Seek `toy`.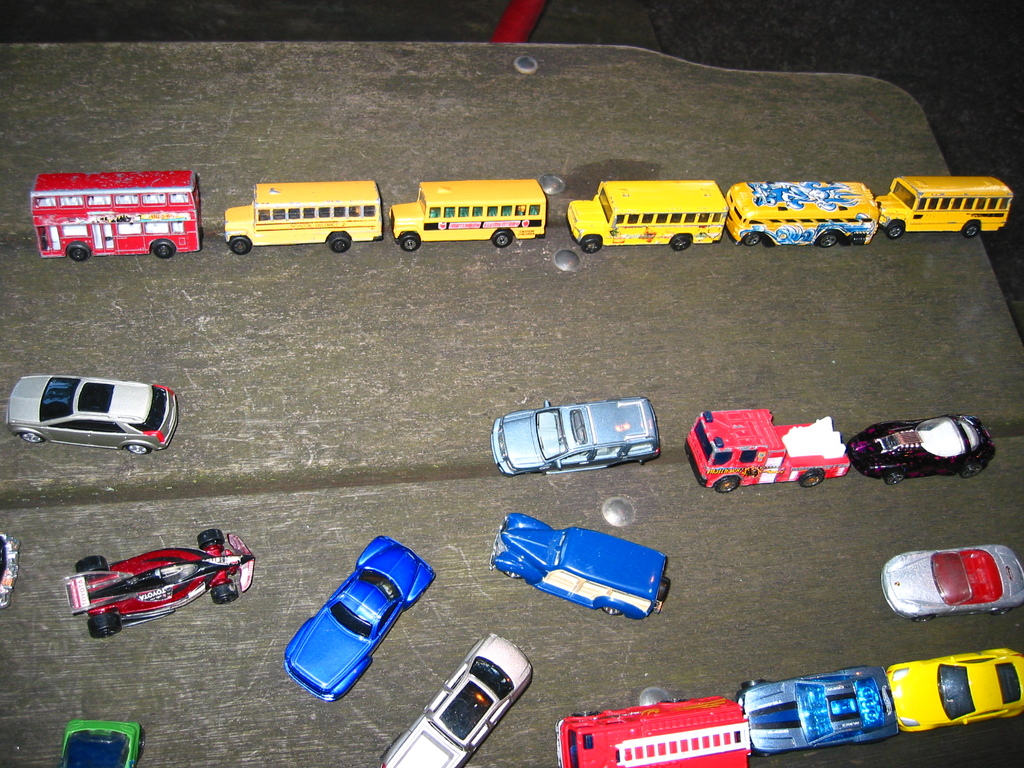
l=550, t=691, r=749, b=767.
